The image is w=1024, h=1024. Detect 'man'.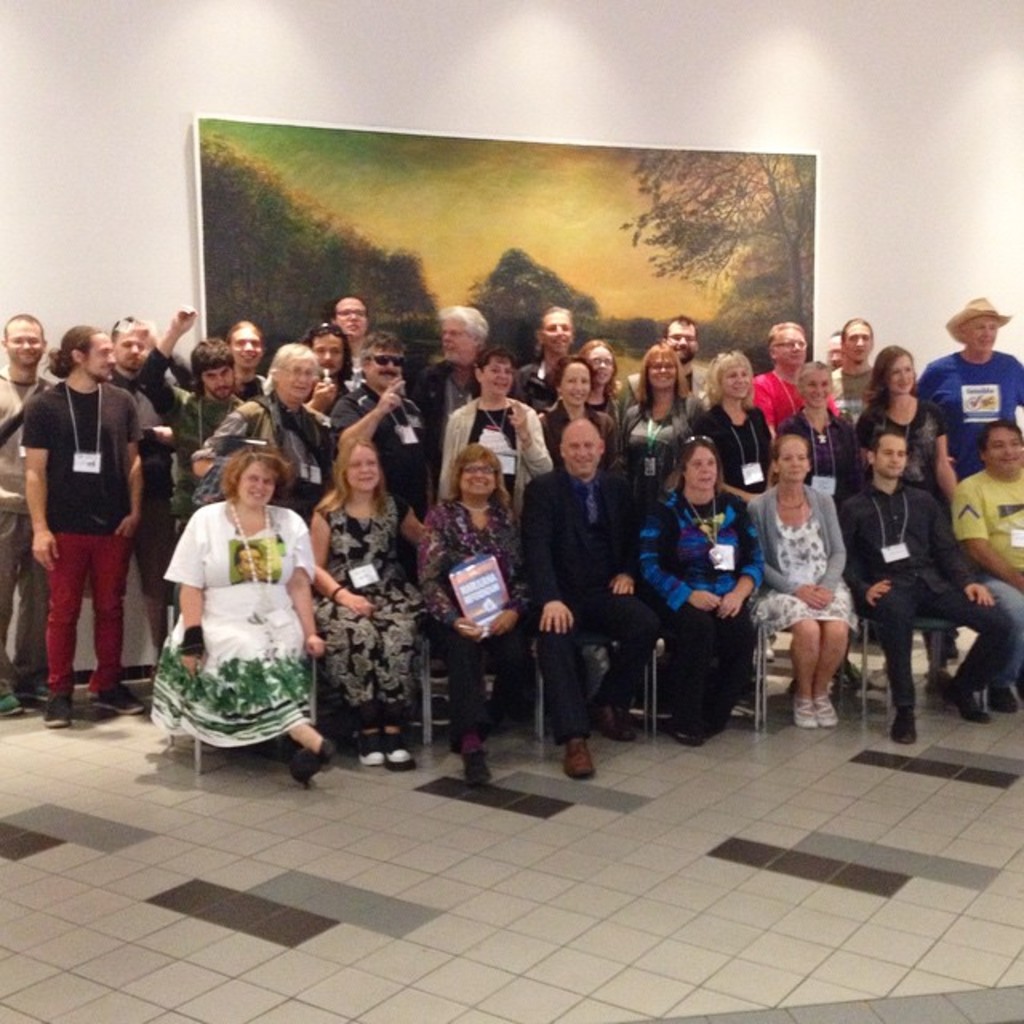
Detection: x1=827, y1=315, x2=870, y2=418.
